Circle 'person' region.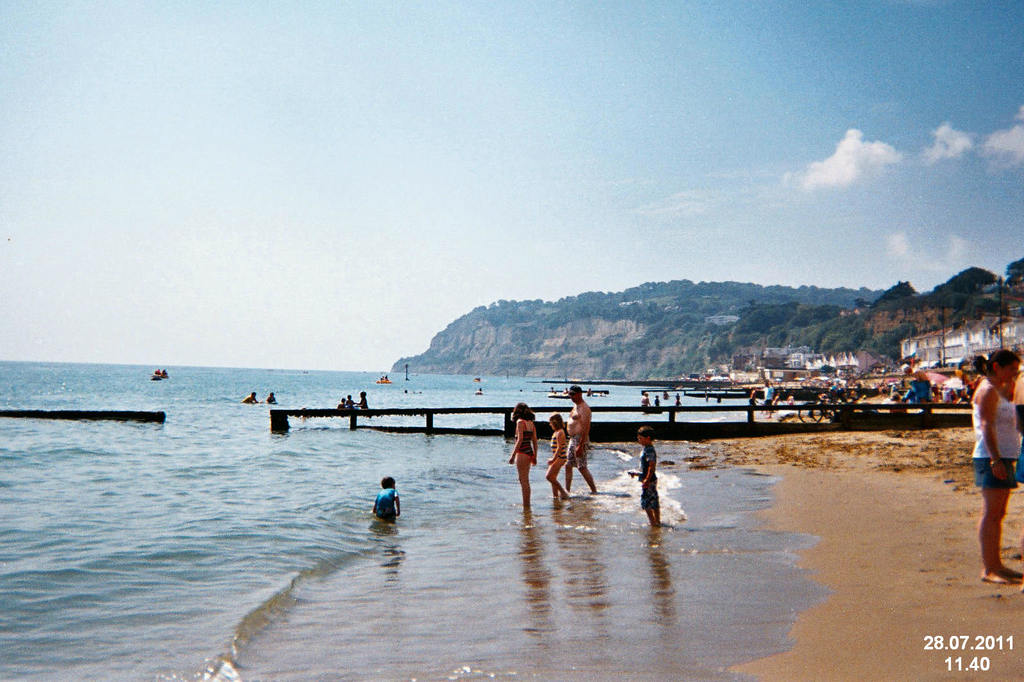
Region: detection(635, 441, 679, 527).
